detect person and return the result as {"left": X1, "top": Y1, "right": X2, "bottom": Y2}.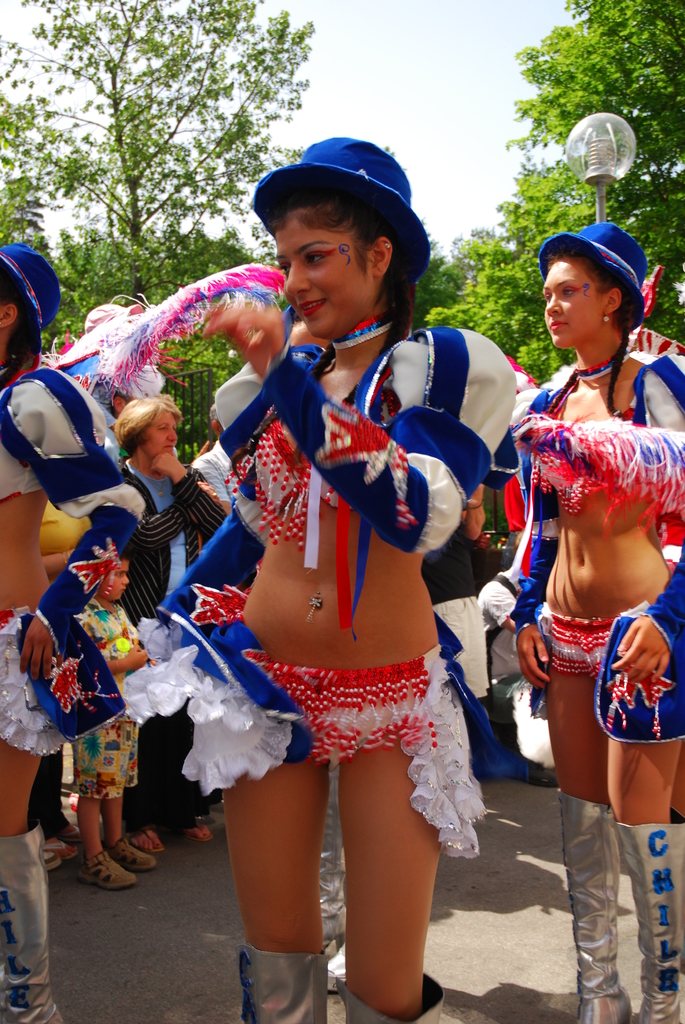
{"left": 5, "top": 239, "right": 93, "bottom": 867}.
